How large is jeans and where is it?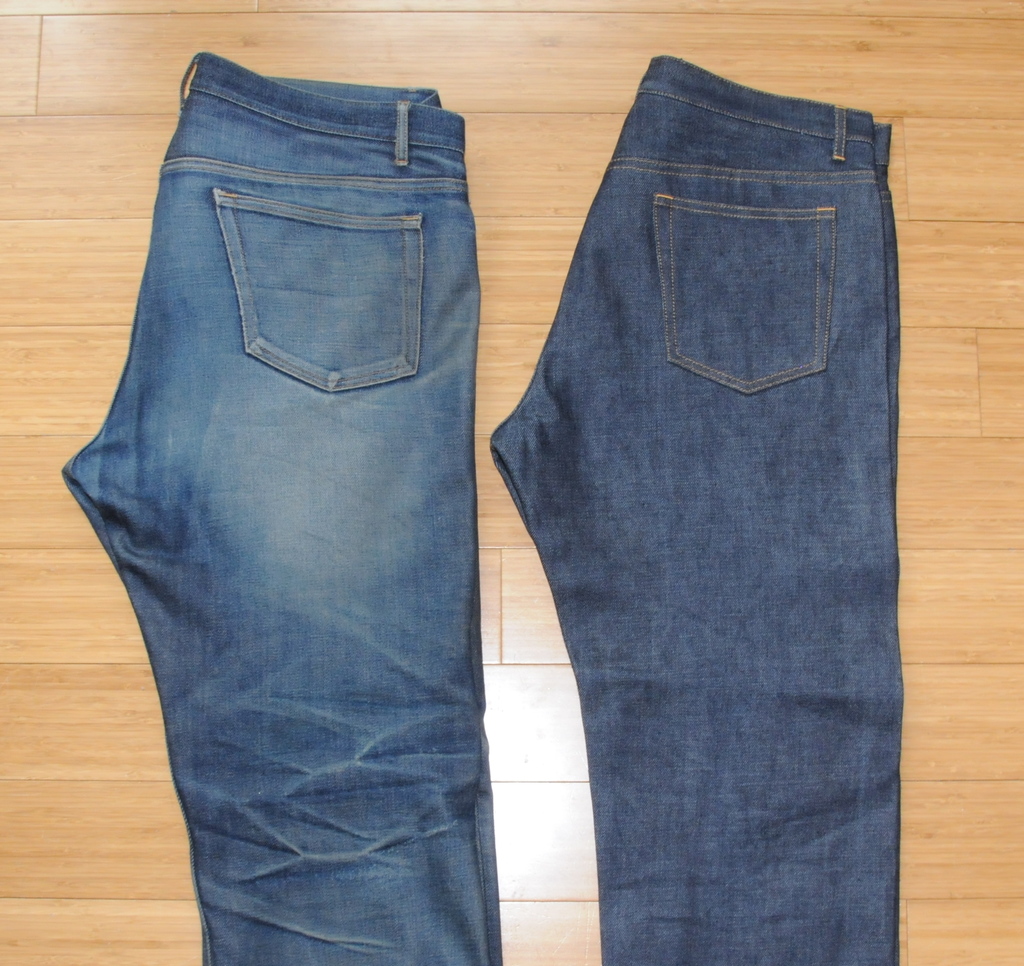
Bounding box: 495/56/898/965.
